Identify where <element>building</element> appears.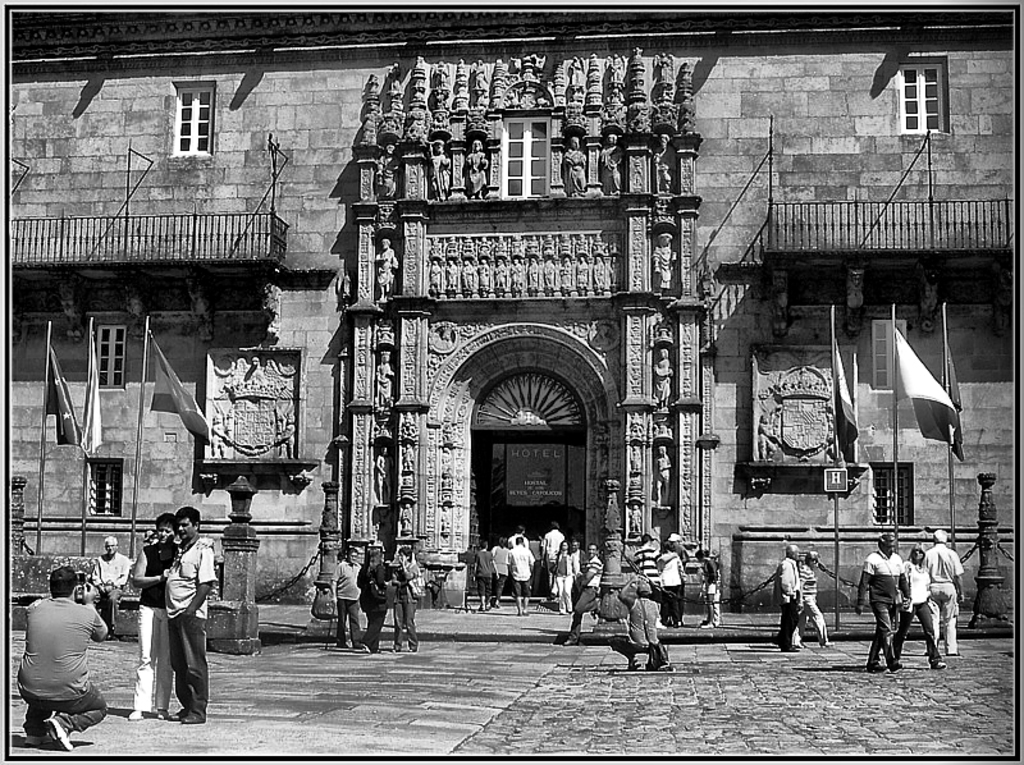
Appears at bbox(1, 9, 1019, 609).
